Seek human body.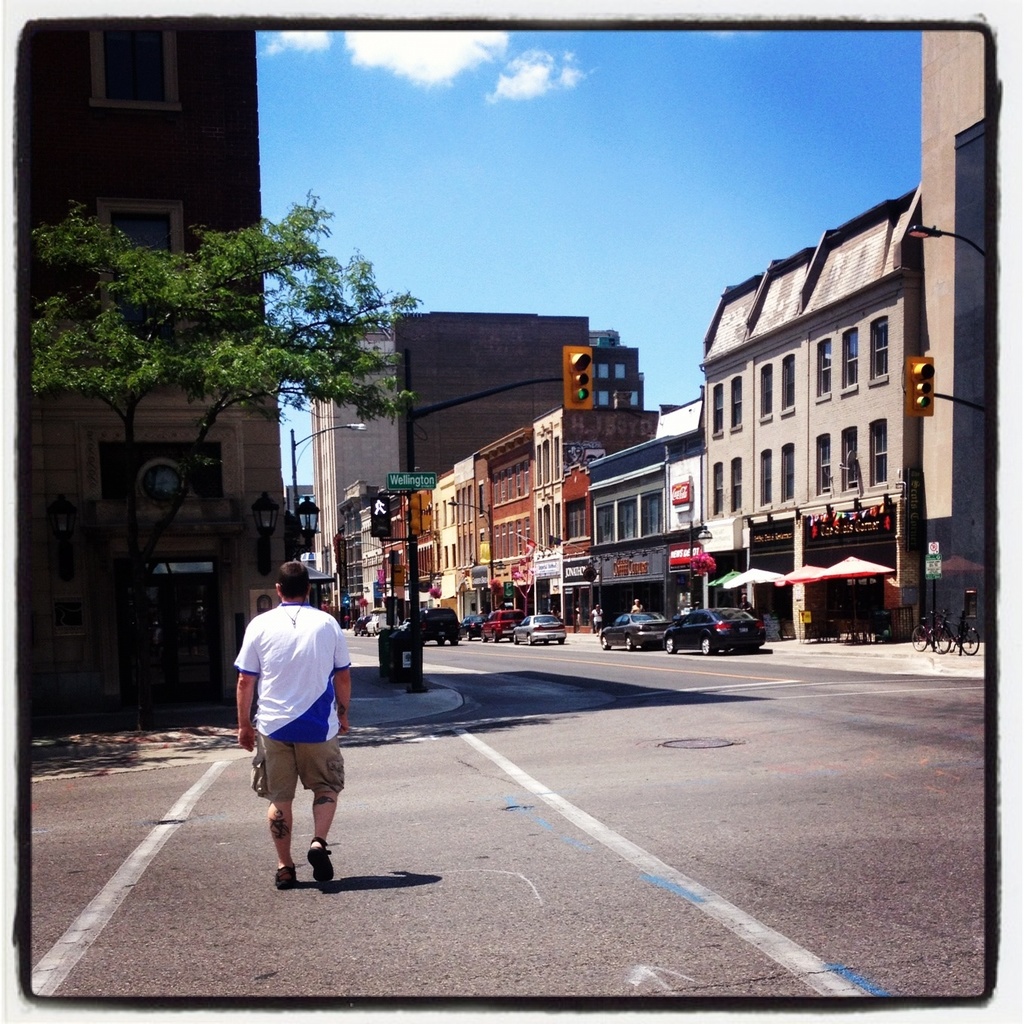
rect(225, 583, 349, 856).
